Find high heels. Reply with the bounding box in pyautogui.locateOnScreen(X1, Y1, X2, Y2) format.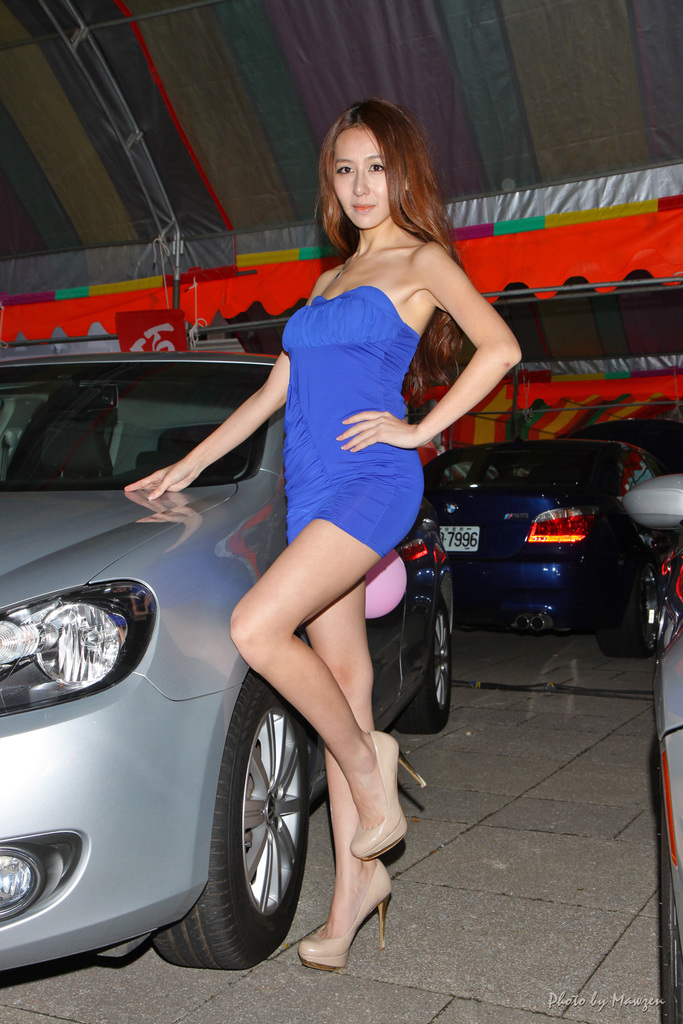
pyautogui.locateOnScreen(299, 862, 396, 968).
